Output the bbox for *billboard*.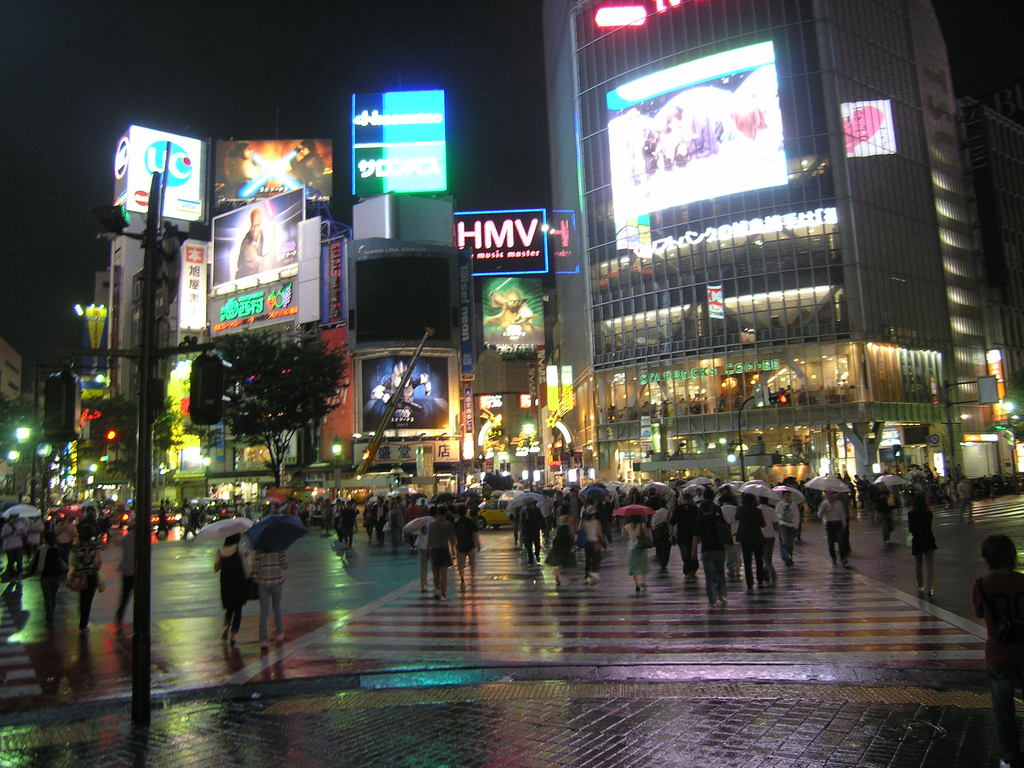
(left=361, top=360, right=454, bottom=435).
